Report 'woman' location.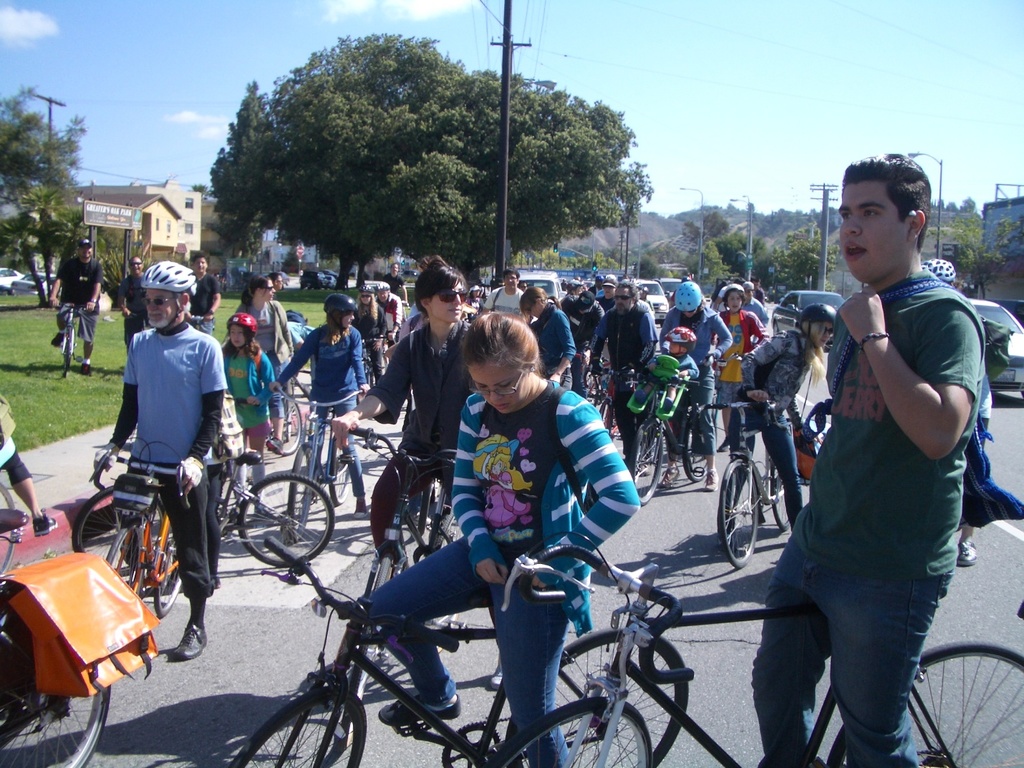
Report: x1=665 y1=292 x2=725 y2=491.
